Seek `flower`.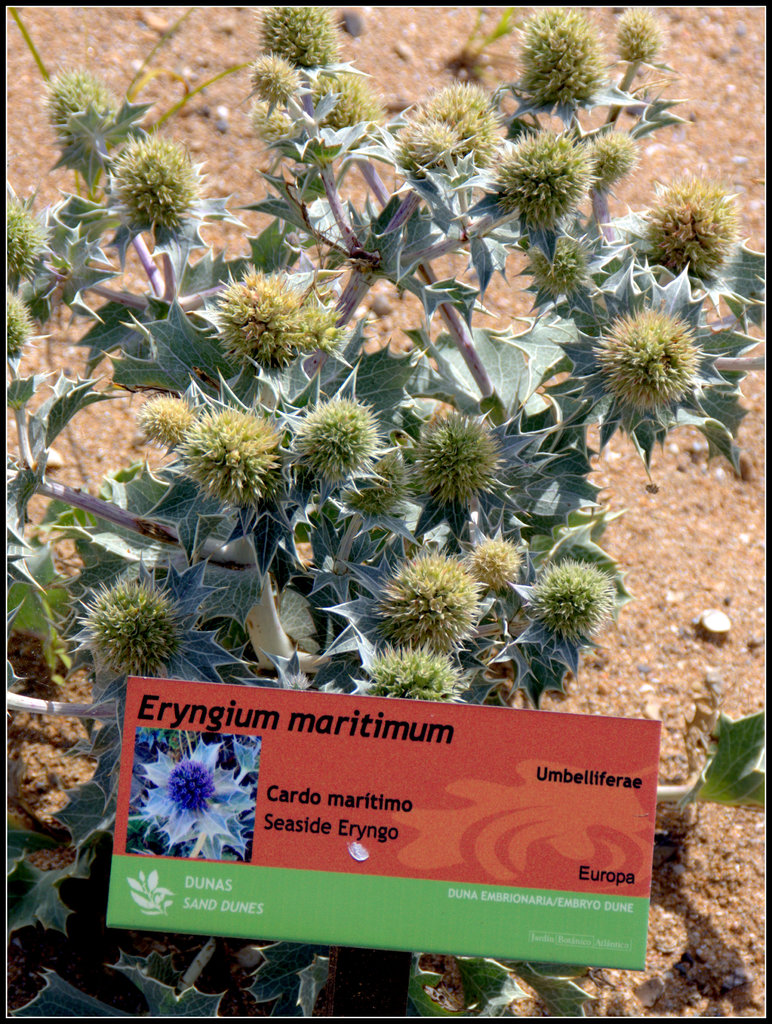
<box>526,549,635,644</box>.
